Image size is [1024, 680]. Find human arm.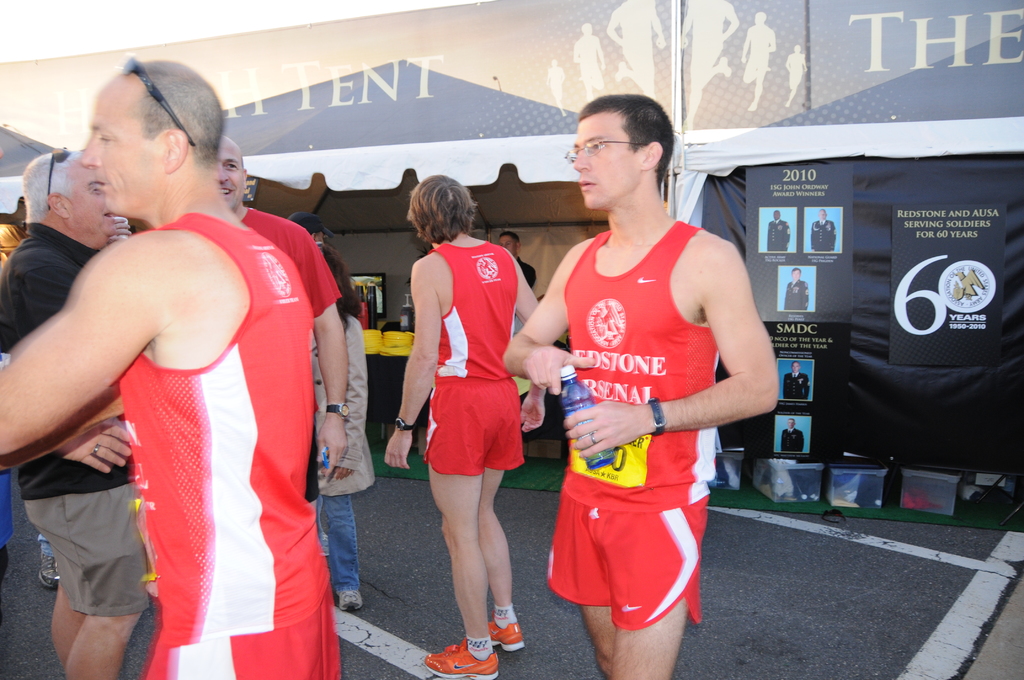
x1=56 y1=417 x2=141 y2=479.
